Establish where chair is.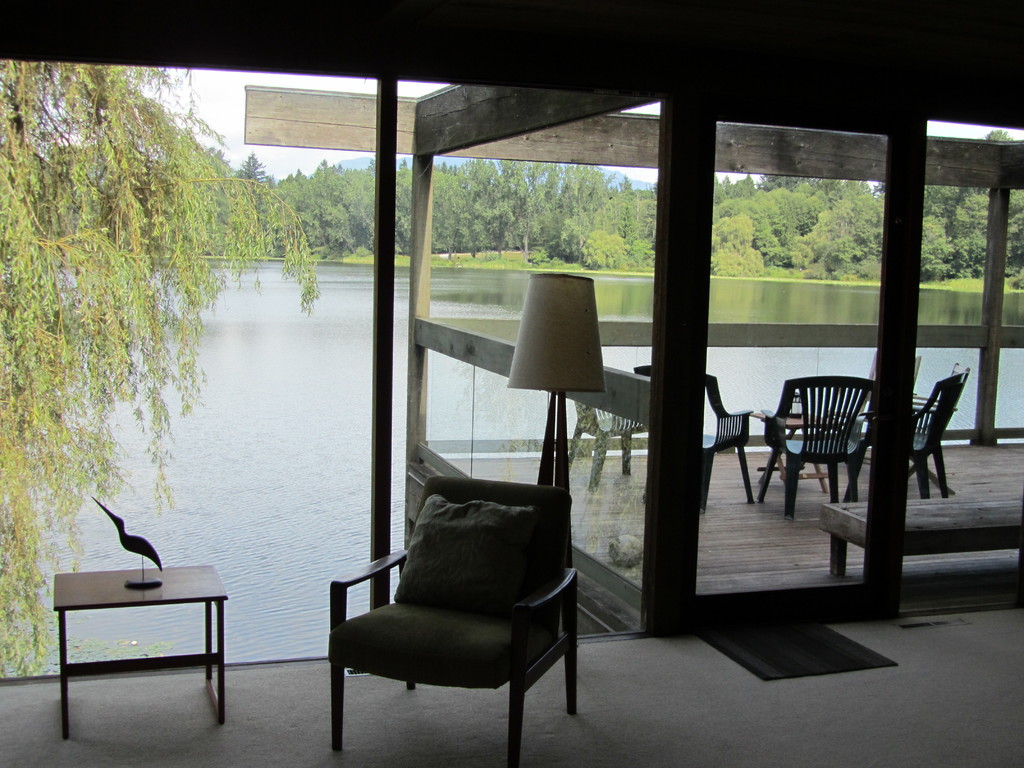
Established at select_region(564, 393, 648, 491).
